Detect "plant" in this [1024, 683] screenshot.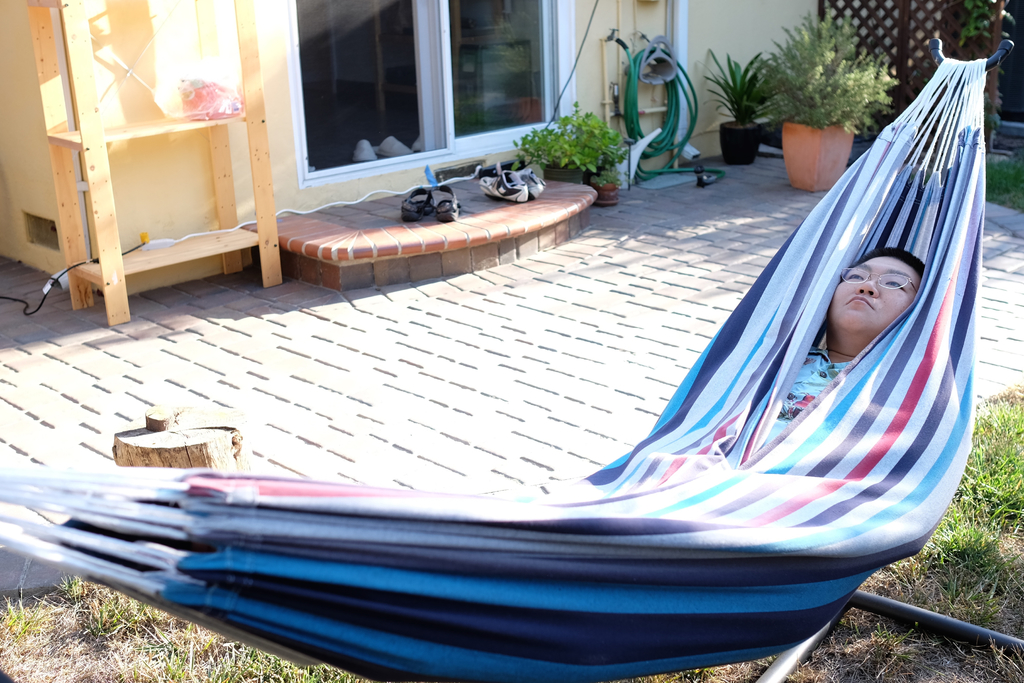
Detection: <bbox>863, 381, 1023, 654</bbox>.
